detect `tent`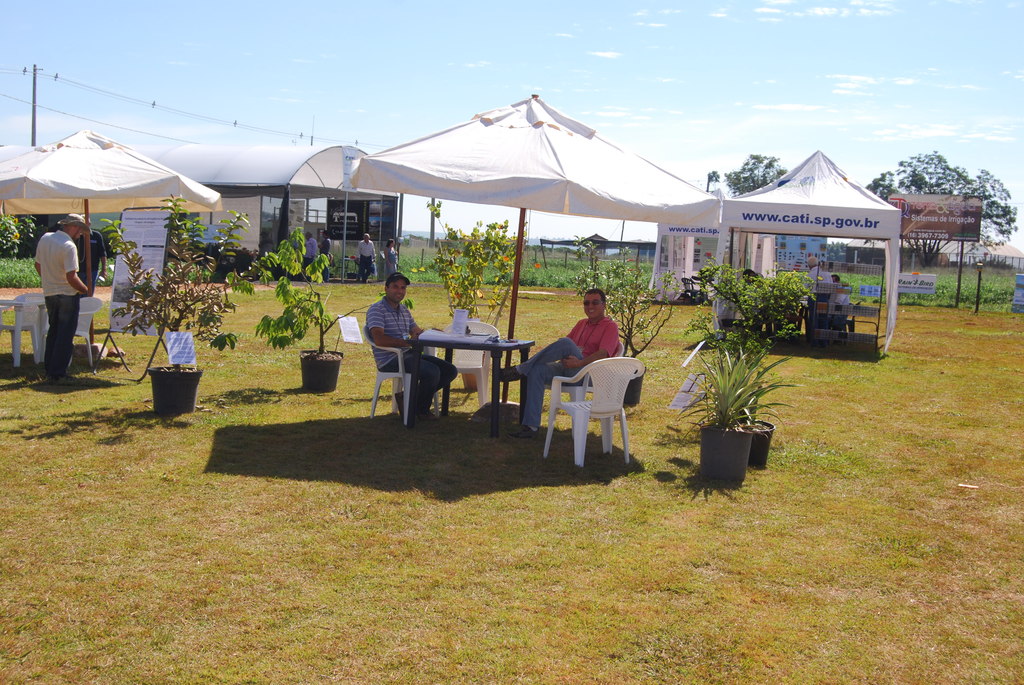
(x1=349, y1=88, x2=728, y2=407)
